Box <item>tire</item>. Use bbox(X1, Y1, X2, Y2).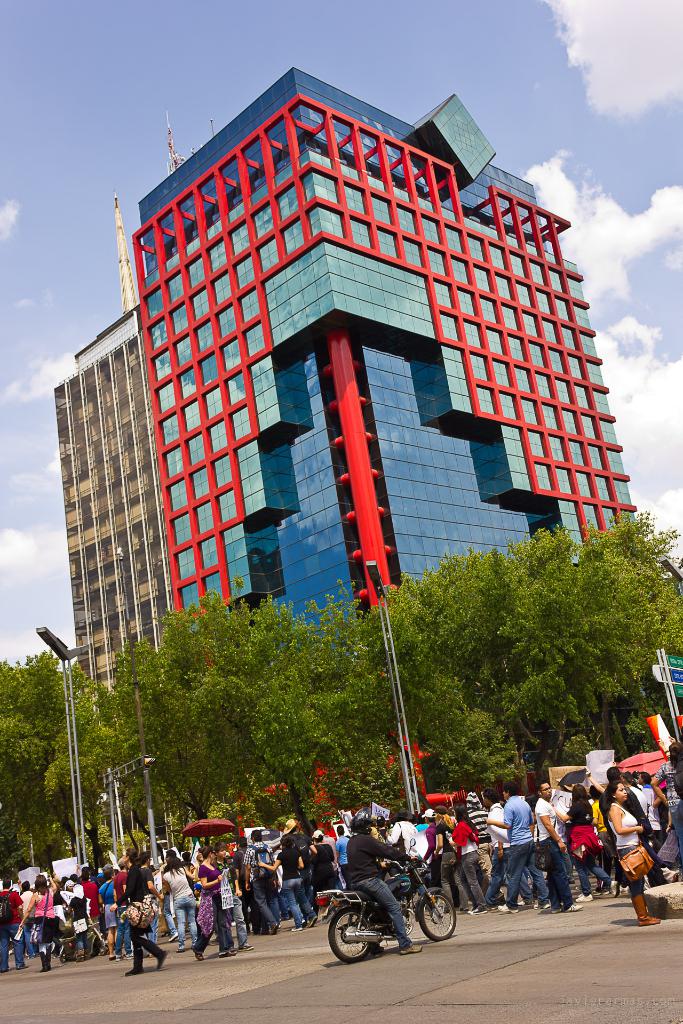
bbox(413, 886, 454, 935).
